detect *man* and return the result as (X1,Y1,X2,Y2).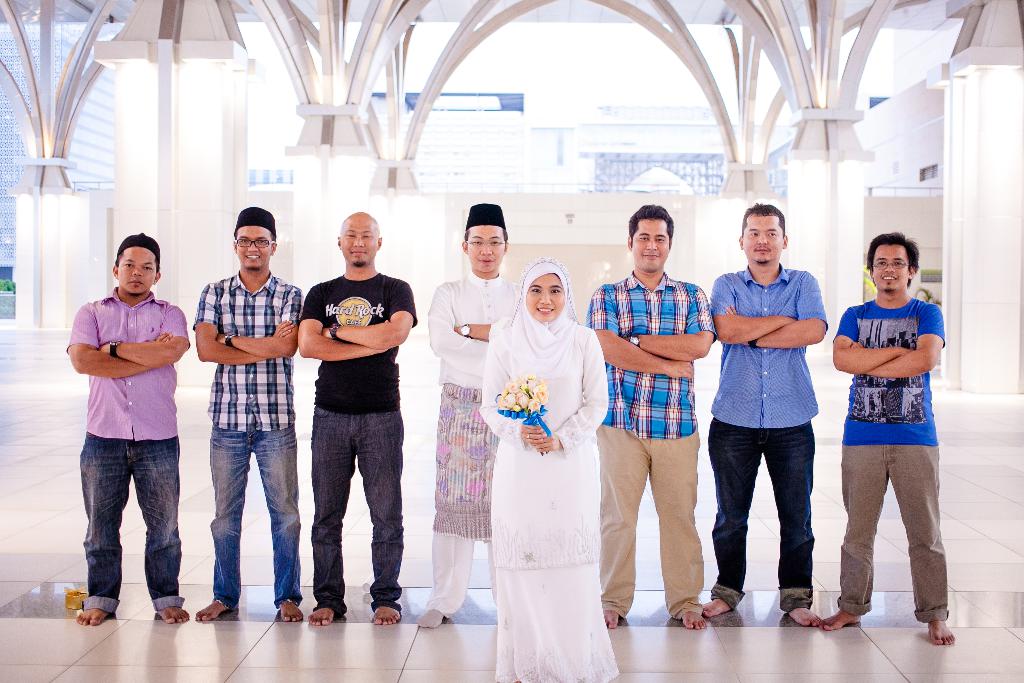
(585,202,712,632).
